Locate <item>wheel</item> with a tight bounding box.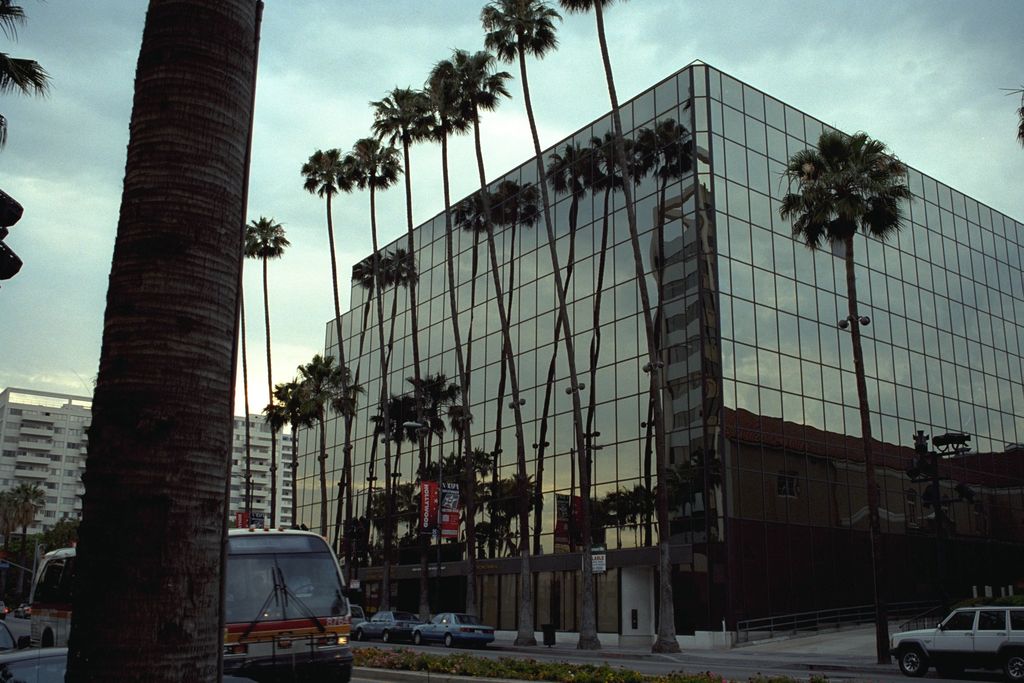
select_region(445, 635, 454, 647).
